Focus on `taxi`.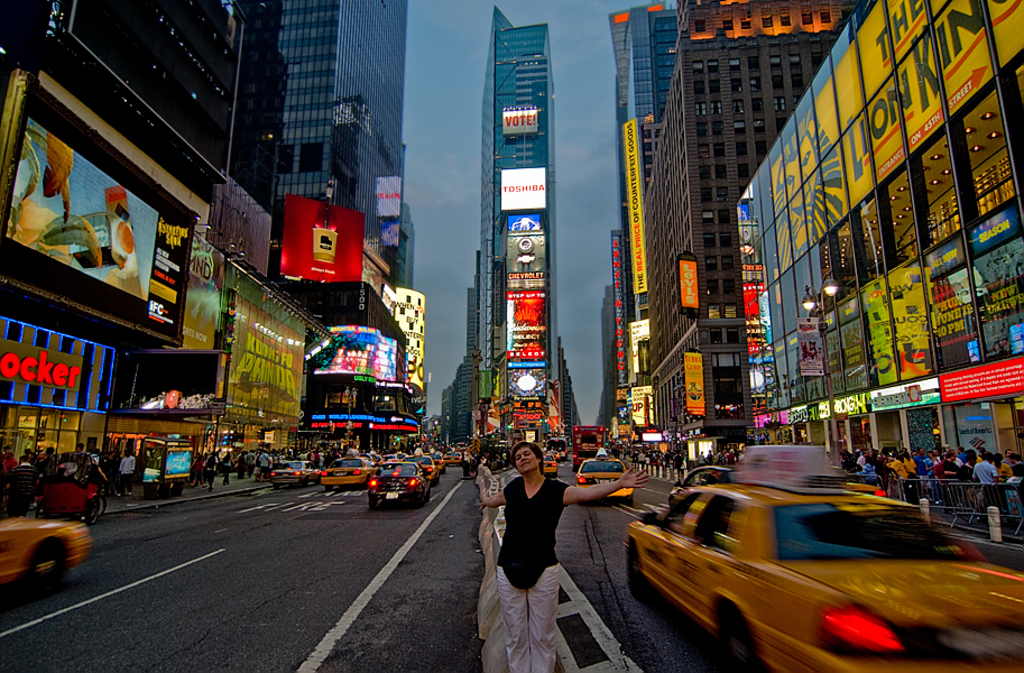
Focused at left=573, top=445, right=639, bottom=509.
